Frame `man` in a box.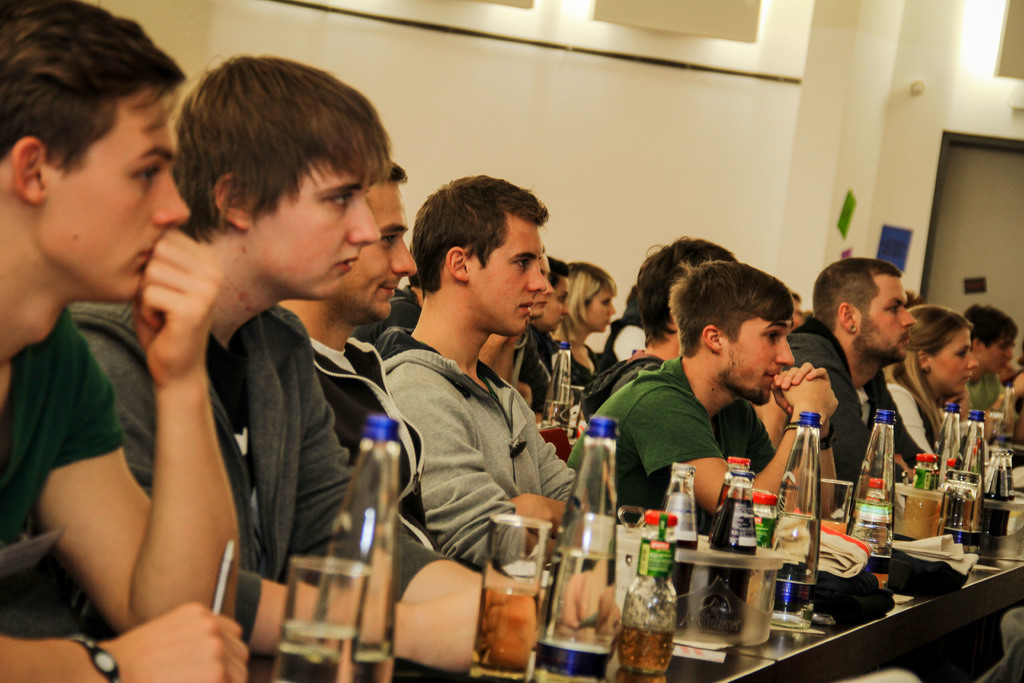
<bbox>578, 235, 739, 424</bbox>.
